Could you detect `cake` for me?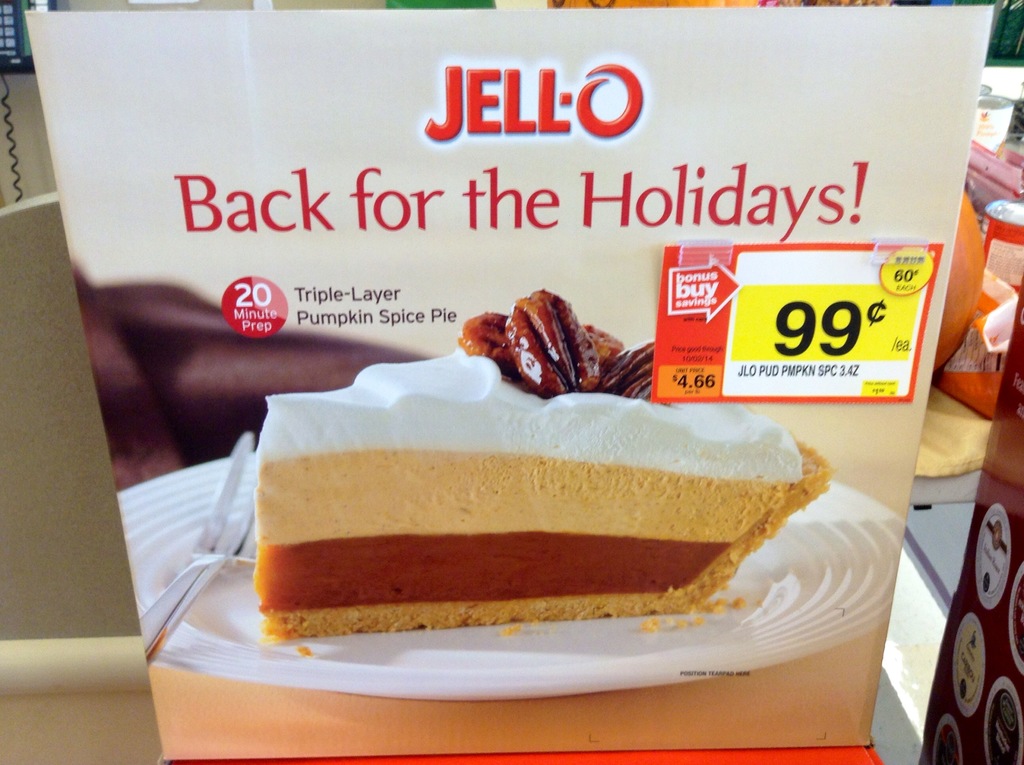
Detection result: (255, 346, 833, 645).
